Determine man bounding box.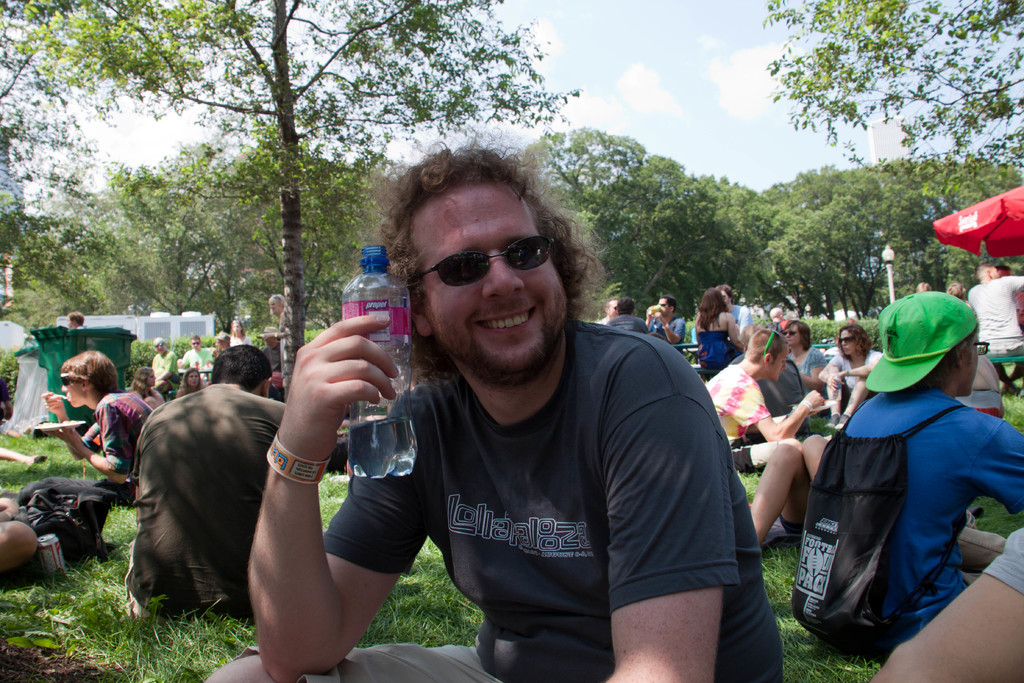
Determined: box=[124, 345, 294, 630].
